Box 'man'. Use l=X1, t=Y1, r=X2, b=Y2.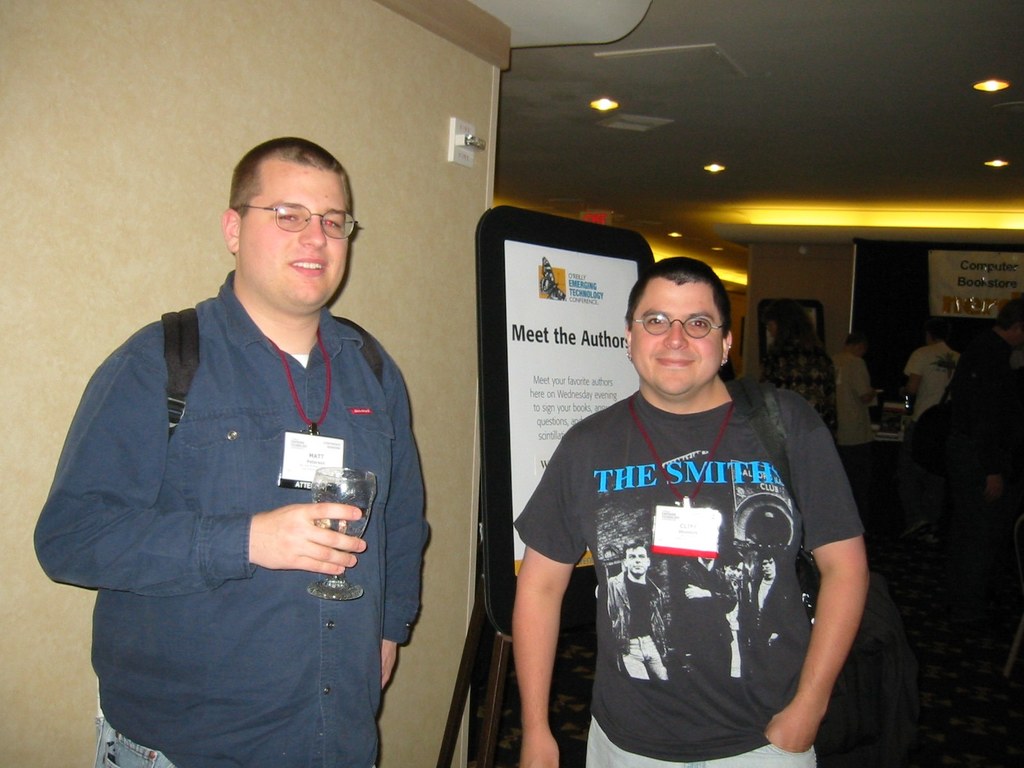
l=604, t=541, r=670, b=688.
